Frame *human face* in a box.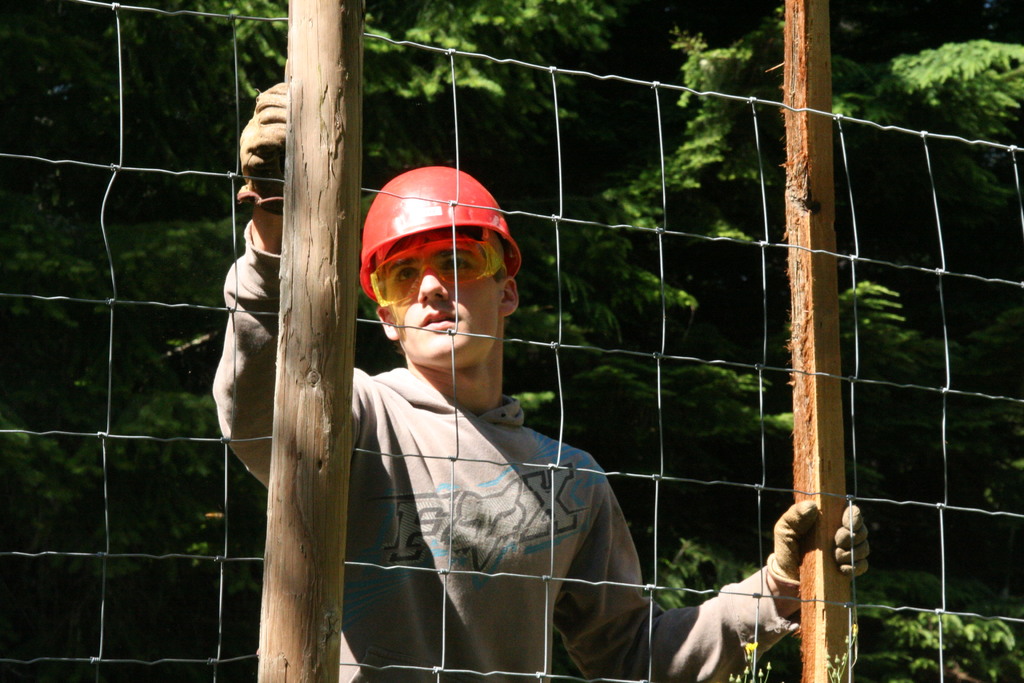
384,252,499,366.
